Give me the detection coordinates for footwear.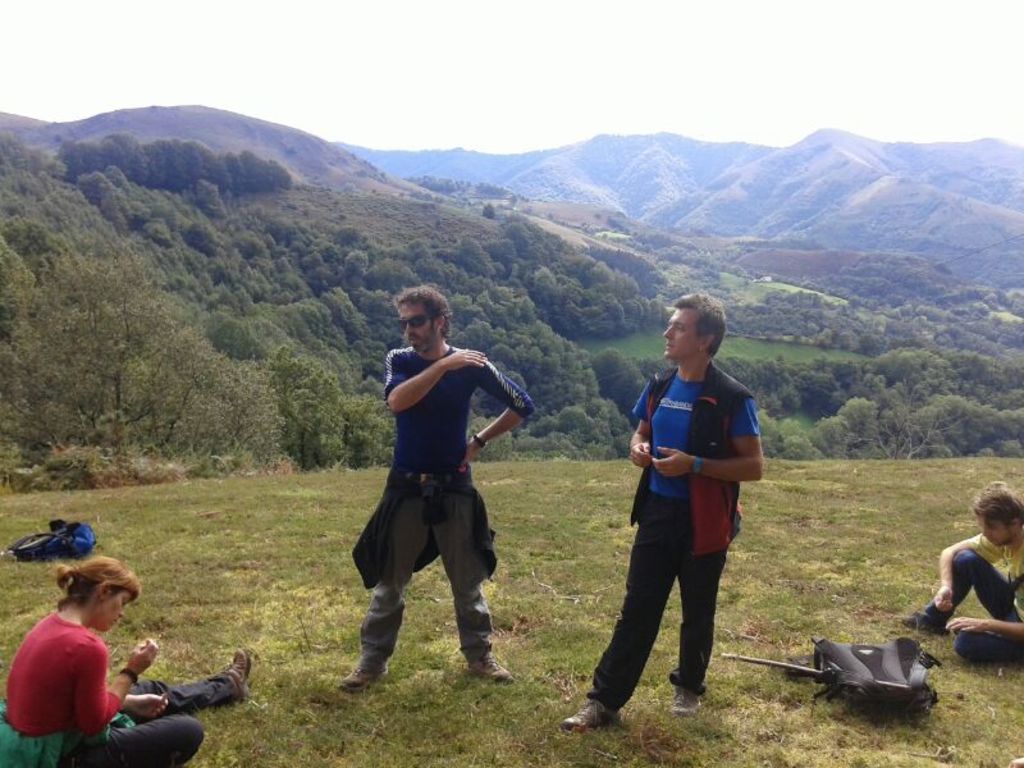
BBox(467, 652, 515, 680).
